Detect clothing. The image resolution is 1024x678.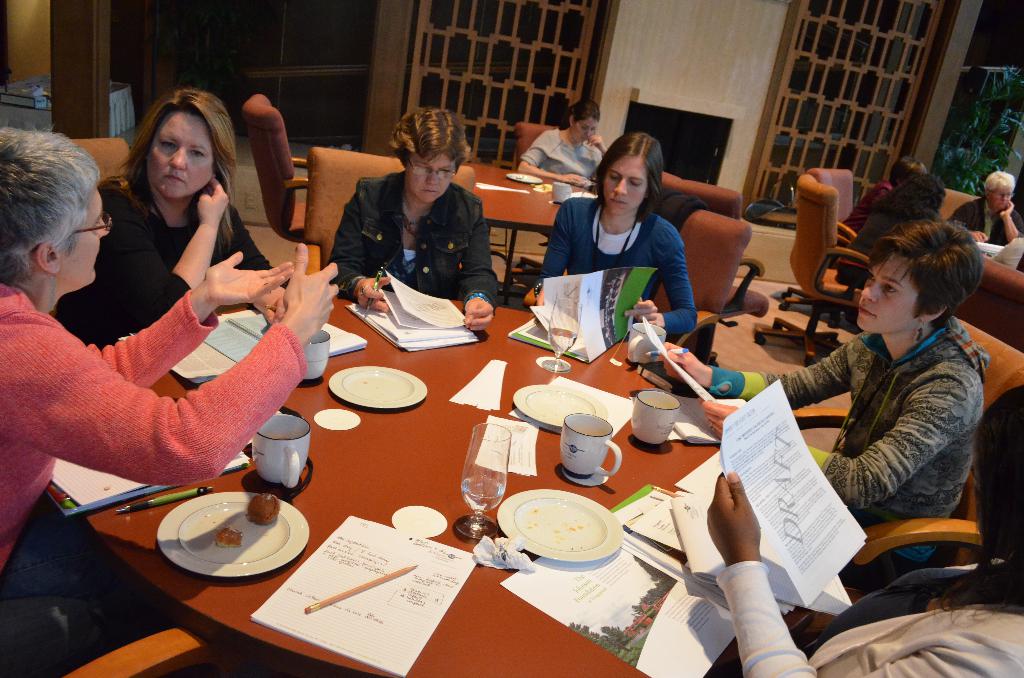
524:121:603:179.
